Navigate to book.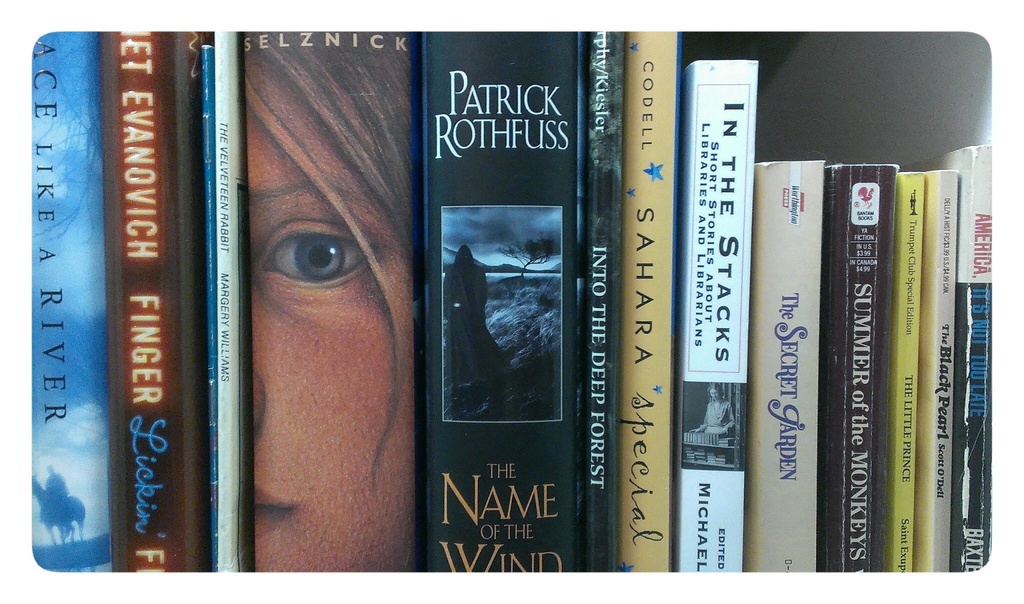
Navigation target: Rect(879, 168, 922, 576).
